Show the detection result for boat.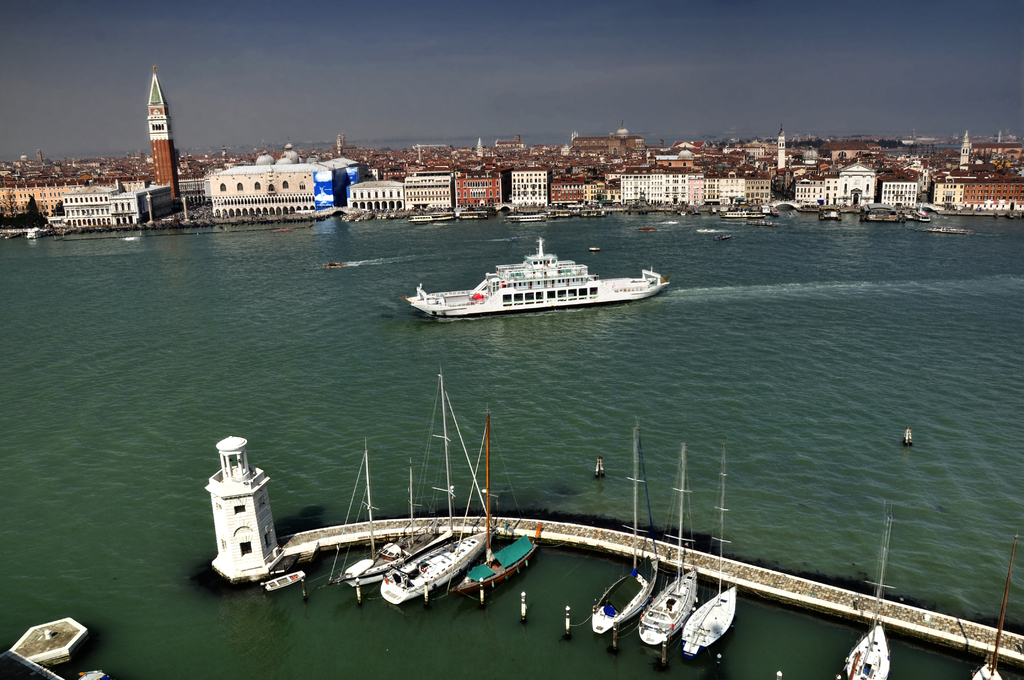
{"left": 901, "top": 421, "right": 914, "bottom": 449}.
